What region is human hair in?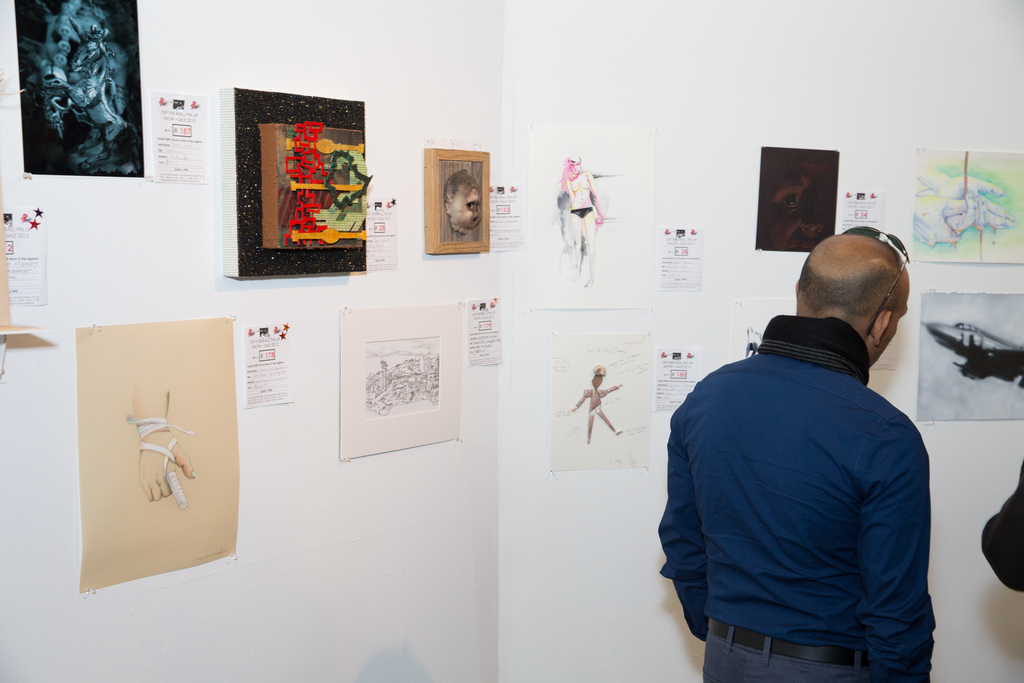
{"left": 799, "top": 252, "right": 904, "bottom": 324}.
